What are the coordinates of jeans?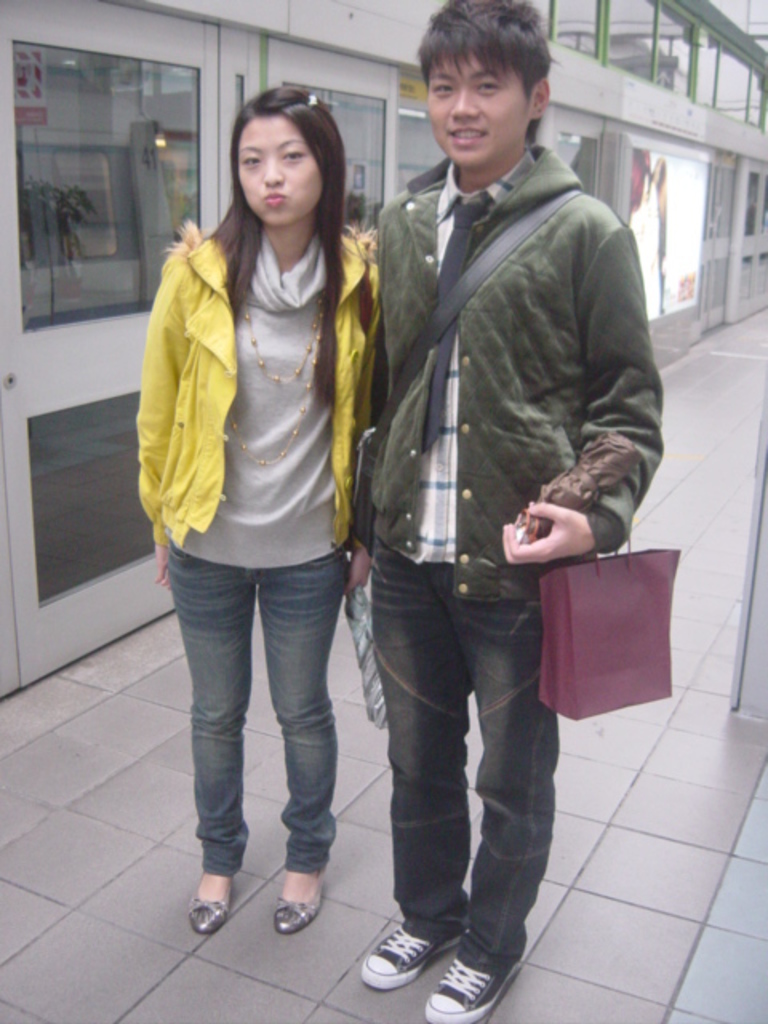
[left=165, top=541, right=341, bottom=877].
